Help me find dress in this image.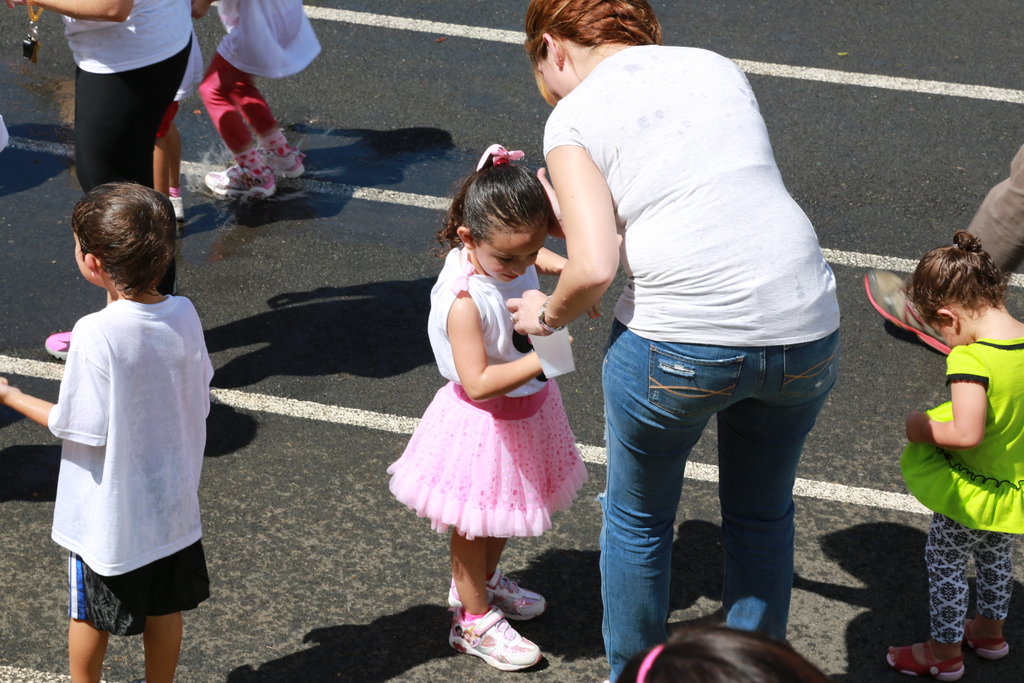
Found it: detection(381, 247, 589, 538).
